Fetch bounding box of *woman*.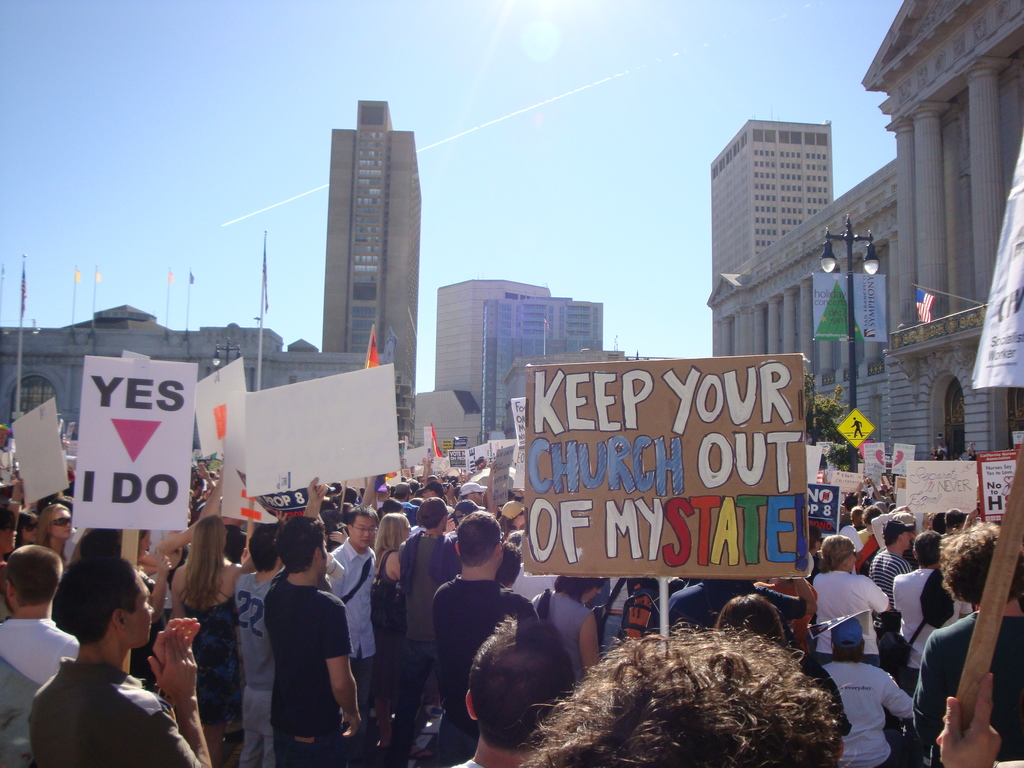
Bbox: BBox(714, 593, 789, 653).
